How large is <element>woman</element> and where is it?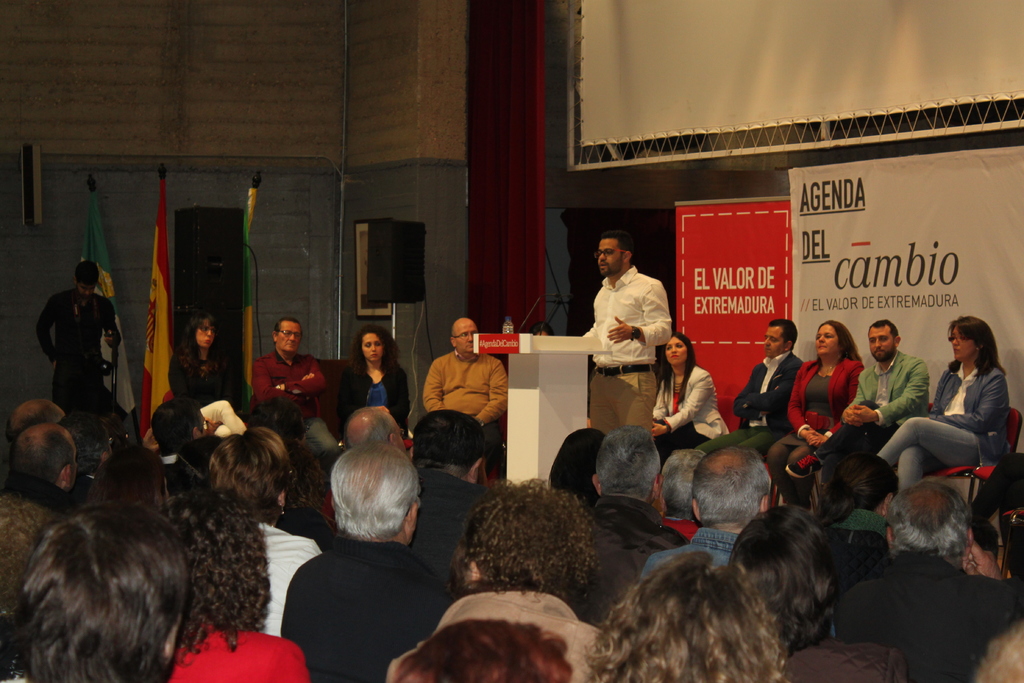
Bounding box: x1=643 y1=325 x2=735 y2=466.
